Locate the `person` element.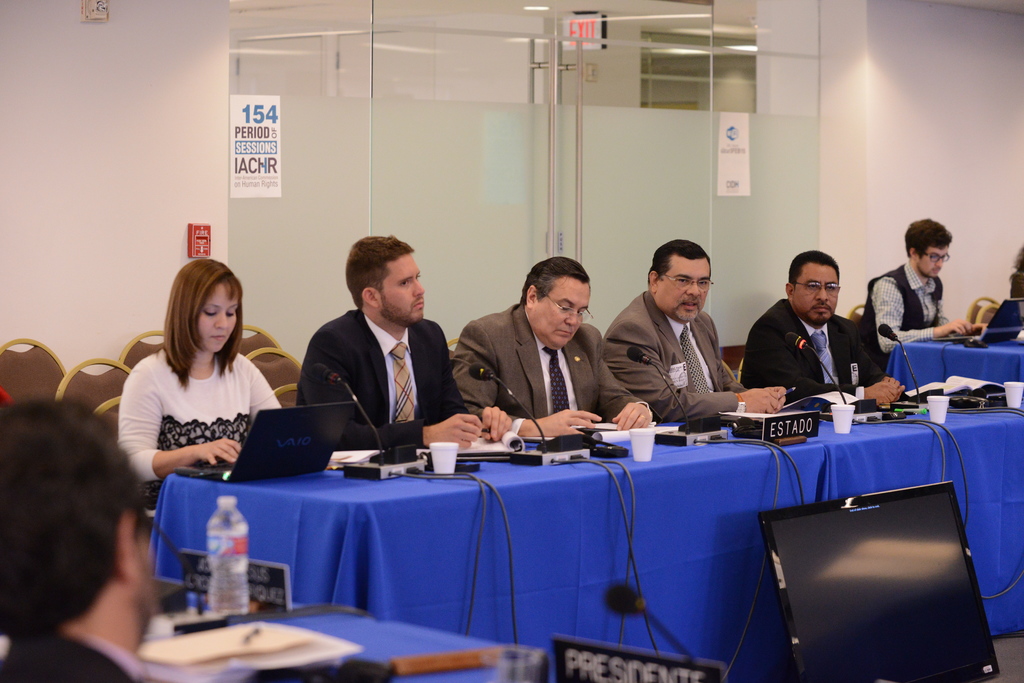
Element bbox: {"x1": 735, "y1": 247, "x2": 906, "y2": 408}.
